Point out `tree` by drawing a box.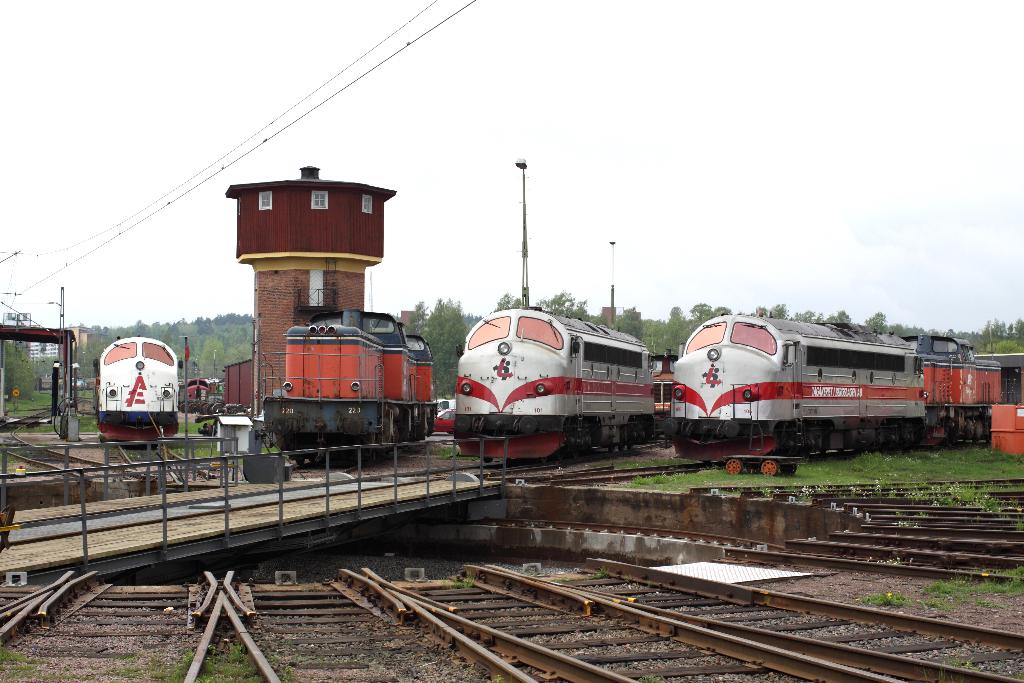
left=610, top=307, right=650, bottom=341.
